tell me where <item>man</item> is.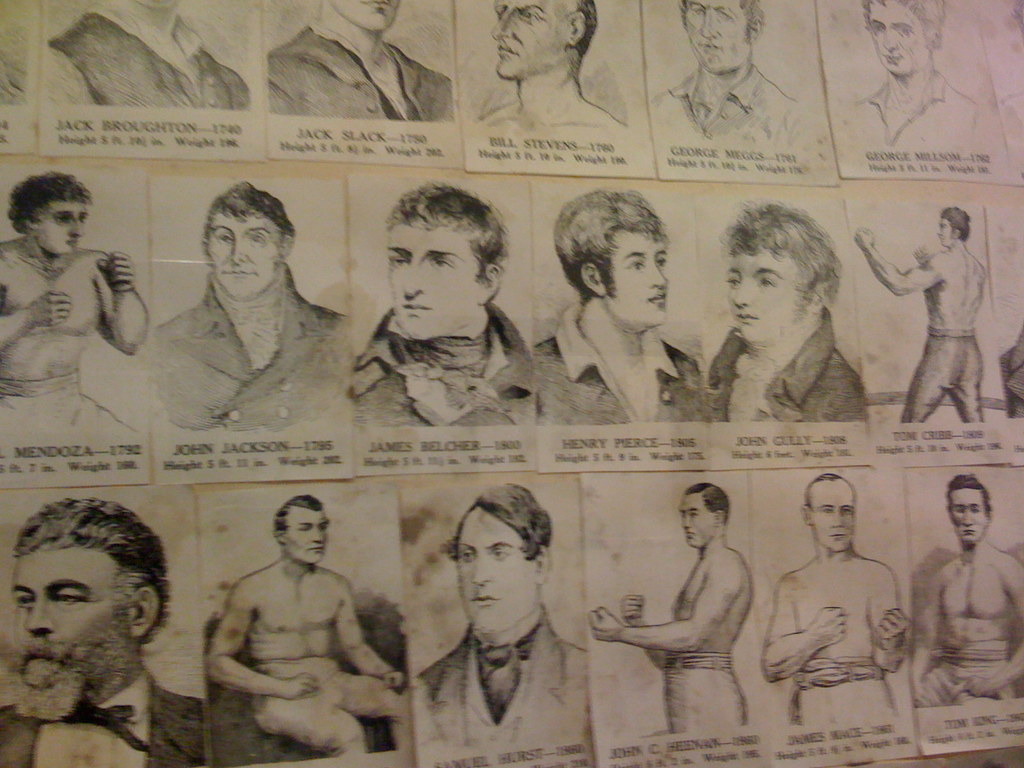
<item>man</item> is at x1=912, y1=470, x2=1023, y2=705.
